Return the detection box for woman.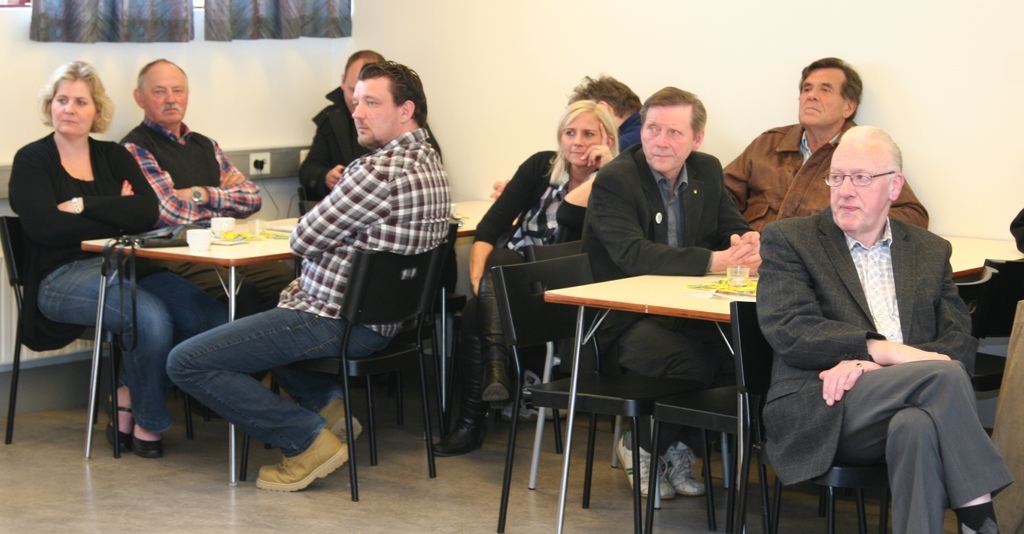
box(17, 53, 158, 447).
